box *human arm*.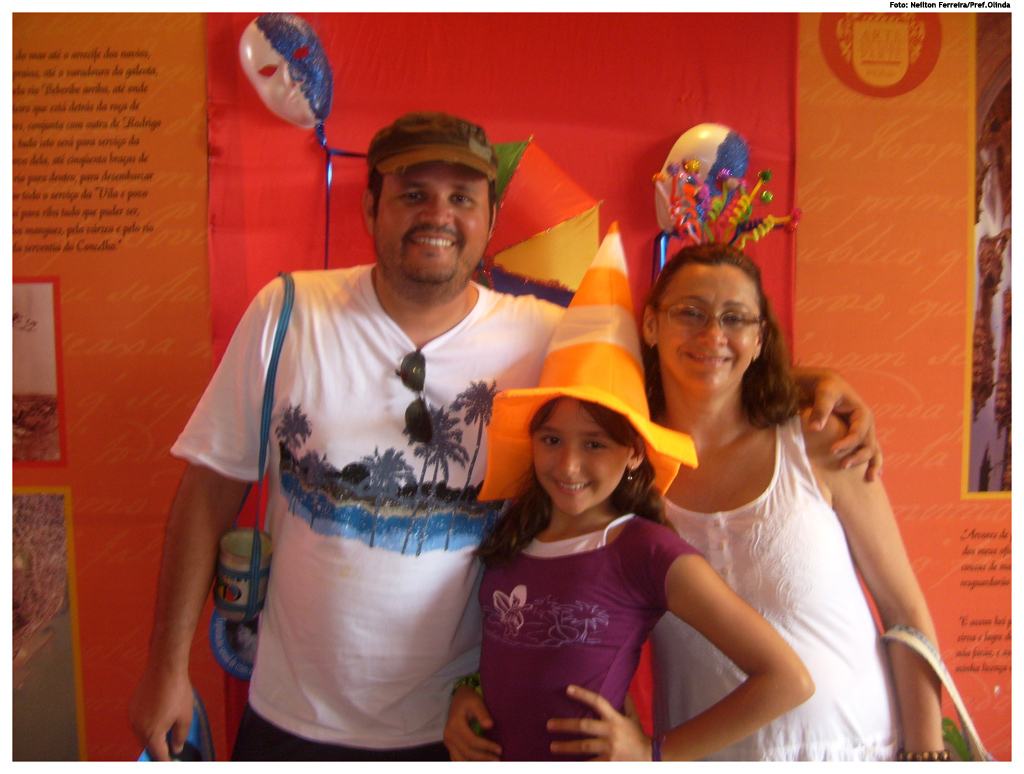
Rect(437, 674, 503, 762).
